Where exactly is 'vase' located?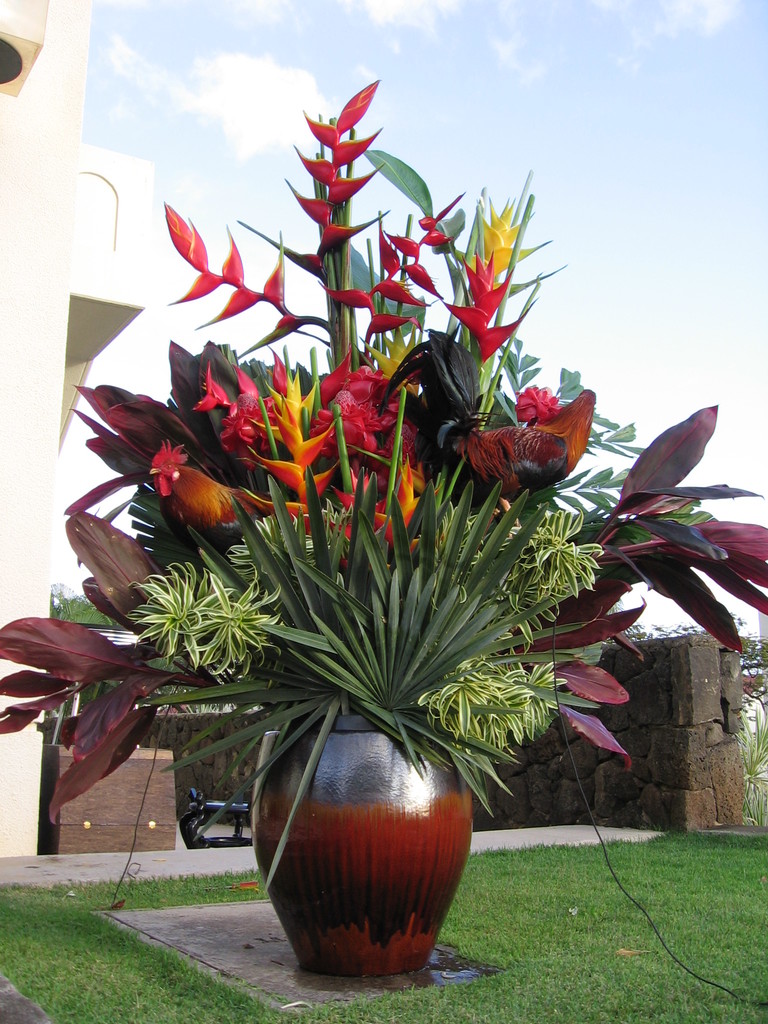
Its bounding box is <bbox>252, 714, 474, 980</bbox>.
